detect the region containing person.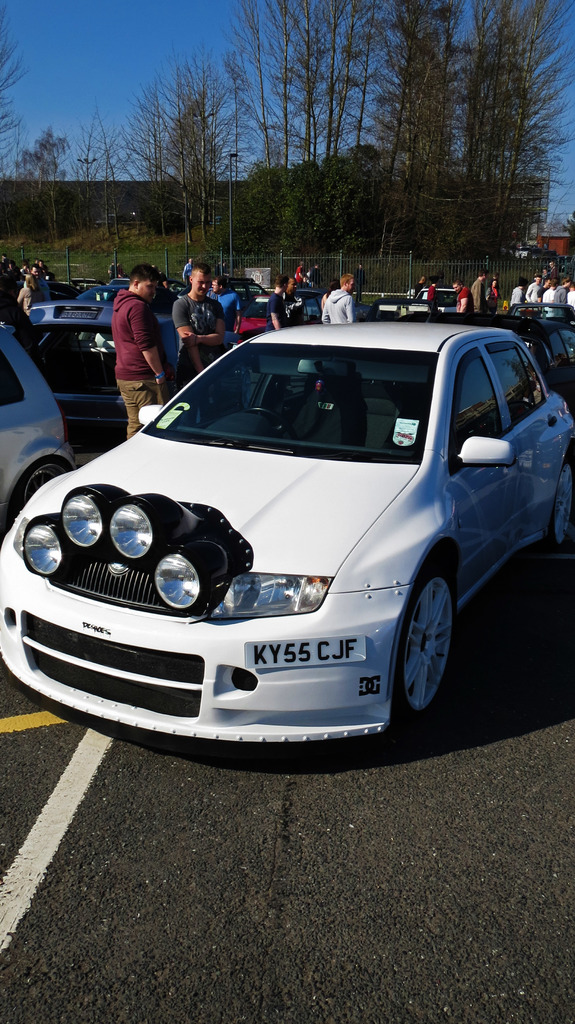
168, 254, 232, 401.
